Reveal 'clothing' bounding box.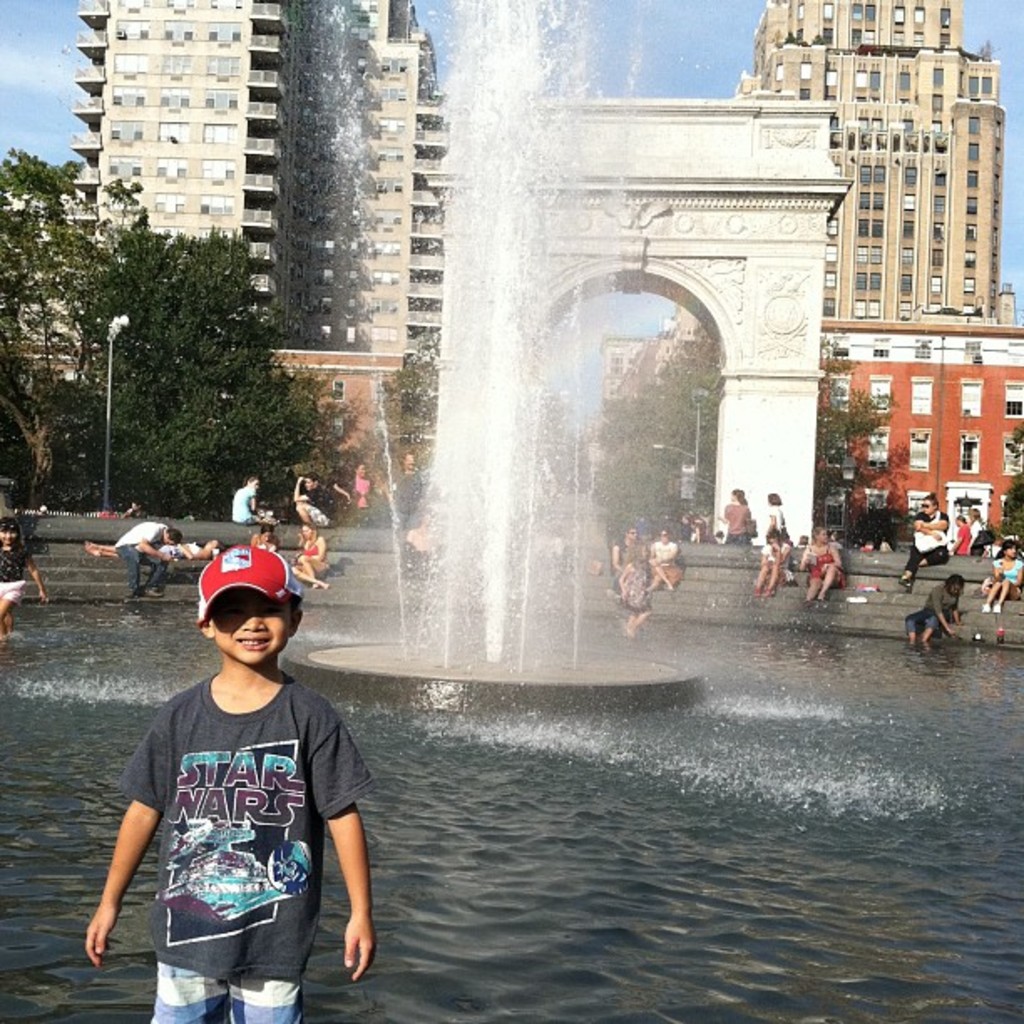
Revealed: [109, 520, 169, 592].
